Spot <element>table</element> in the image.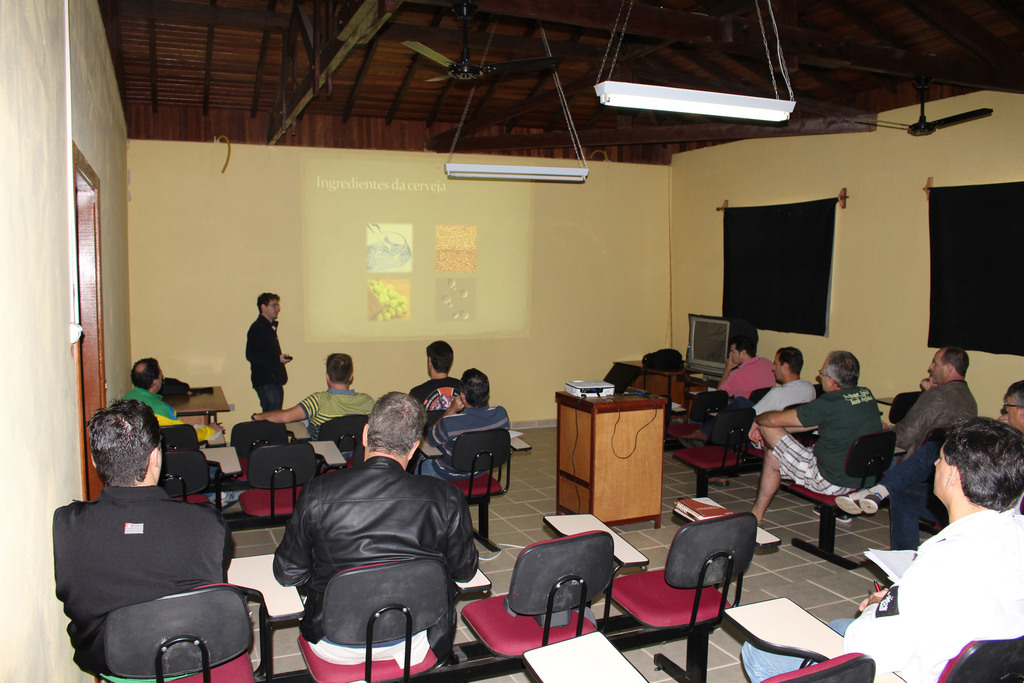
<element>table</element> found at [556,382,668,527].
